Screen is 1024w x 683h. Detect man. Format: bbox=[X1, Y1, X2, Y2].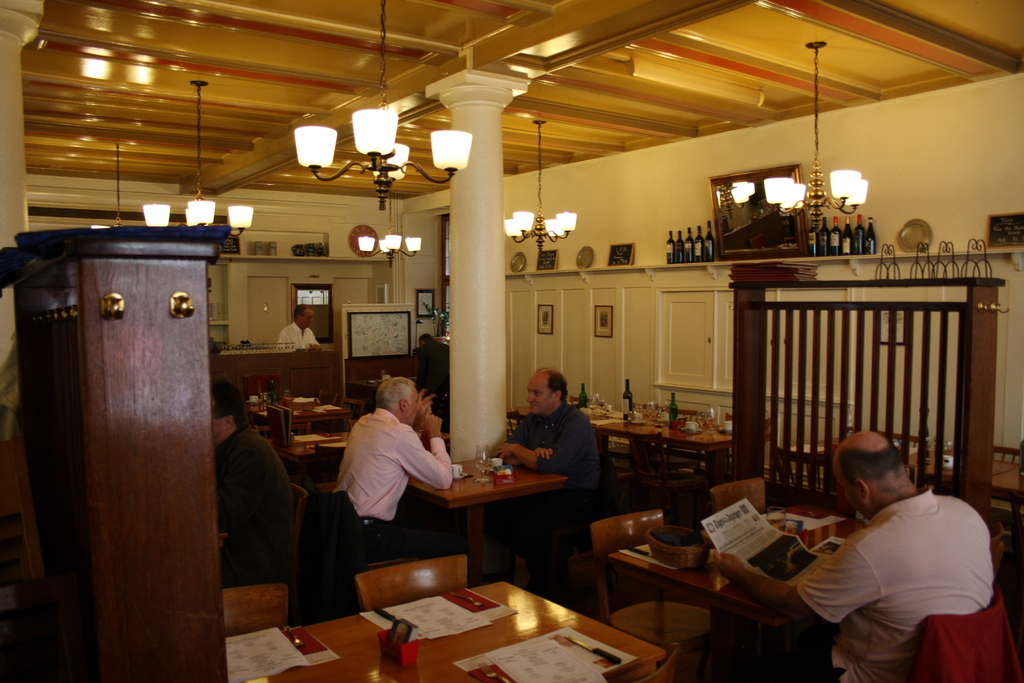
bbox=[342, 379, 438, 559].
